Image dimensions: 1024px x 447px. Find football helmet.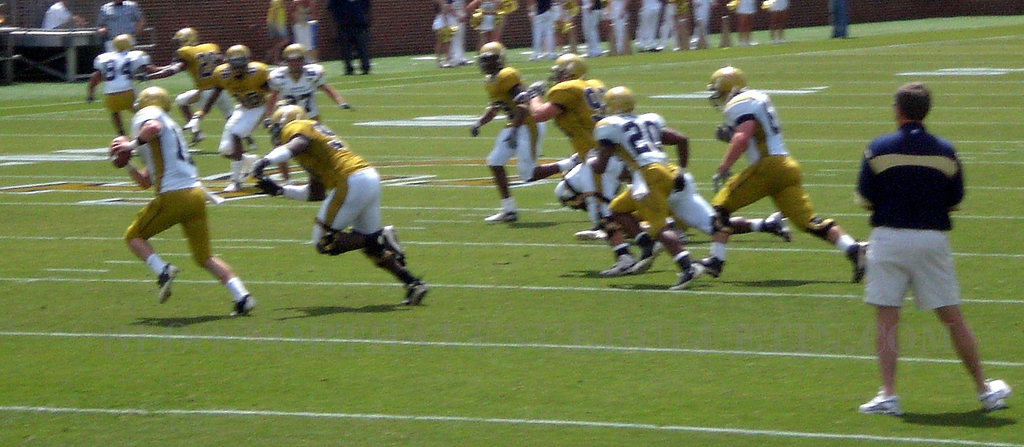
pyautogui.locateOnScreen(135, 85, 175, 116).
